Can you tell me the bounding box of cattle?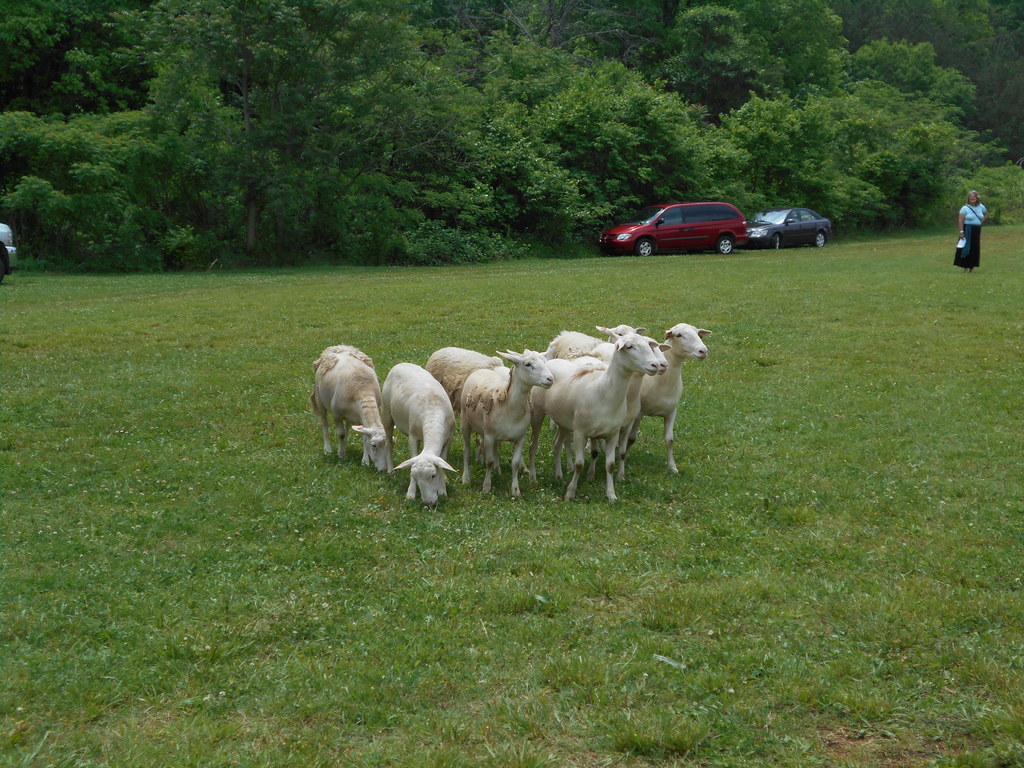
bbox=(382, 362, 457, 506).
